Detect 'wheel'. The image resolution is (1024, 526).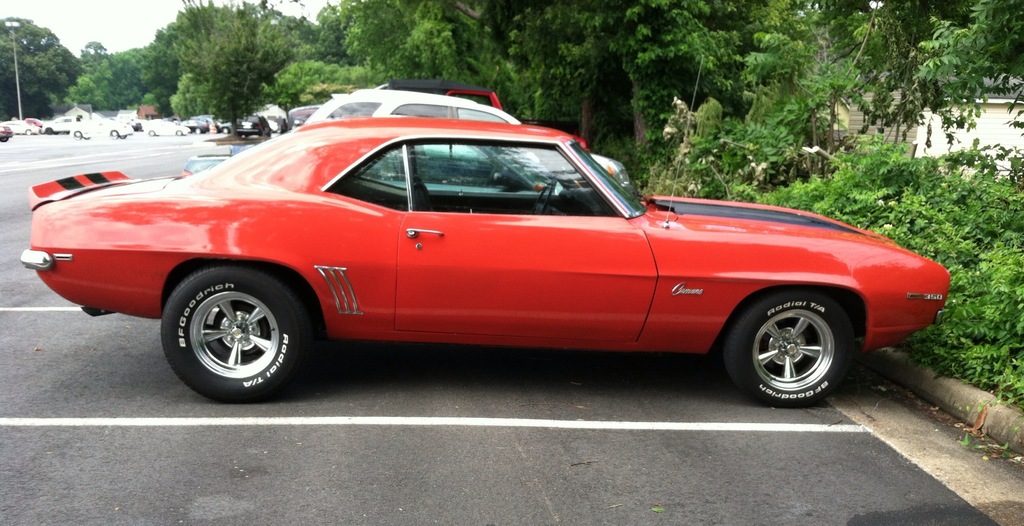
left=178, top=131, right=185, bottom=135.
